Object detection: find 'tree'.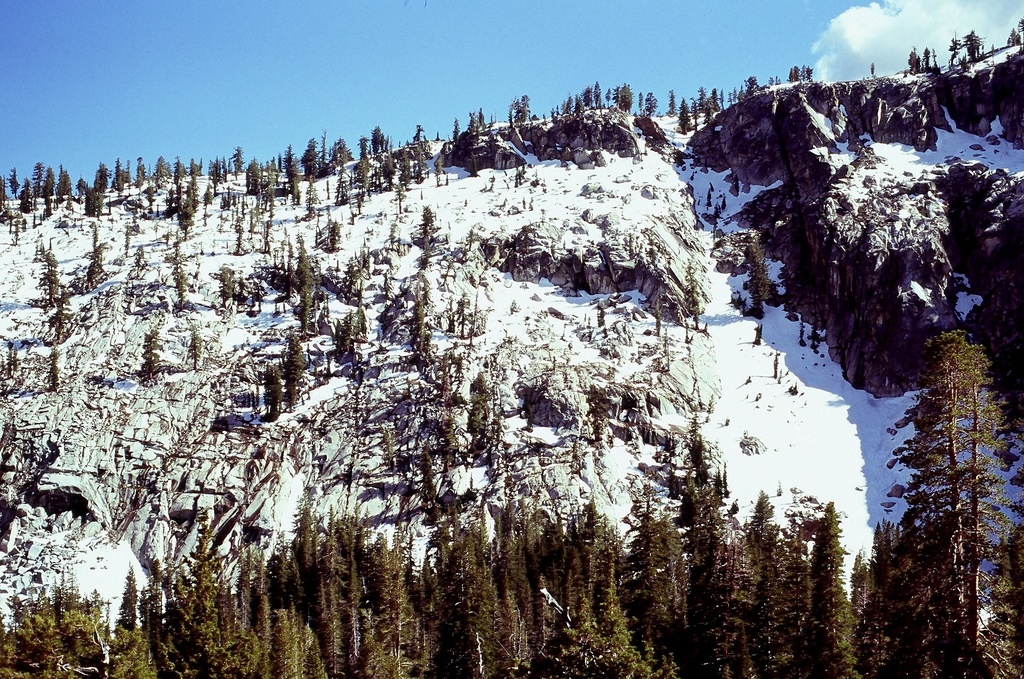
l=876, t=296, r=1013, b=652.
